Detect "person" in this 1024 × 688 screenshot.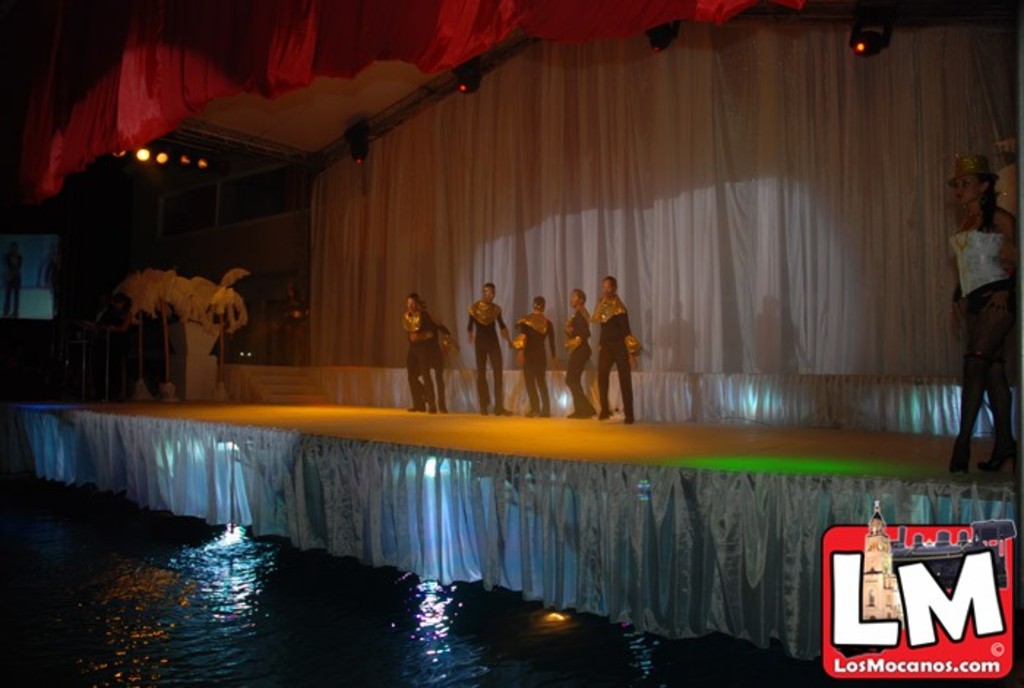
Detection: box=[399, 291, 437, 413].
